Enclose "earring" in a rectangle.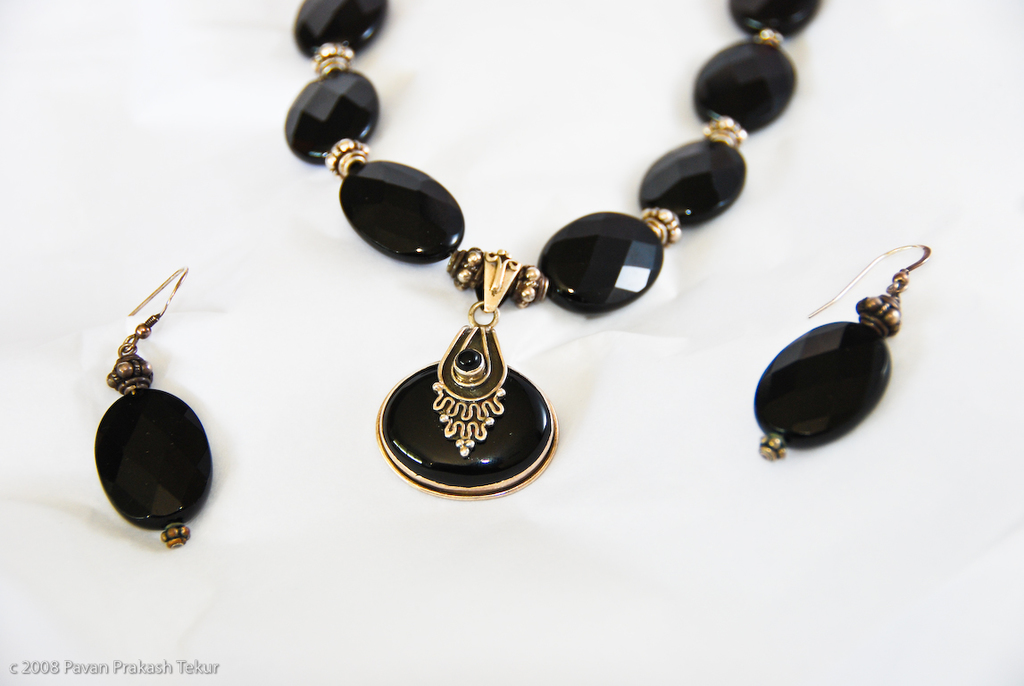
x1=92 y1=267 x2=211 y2=550.
